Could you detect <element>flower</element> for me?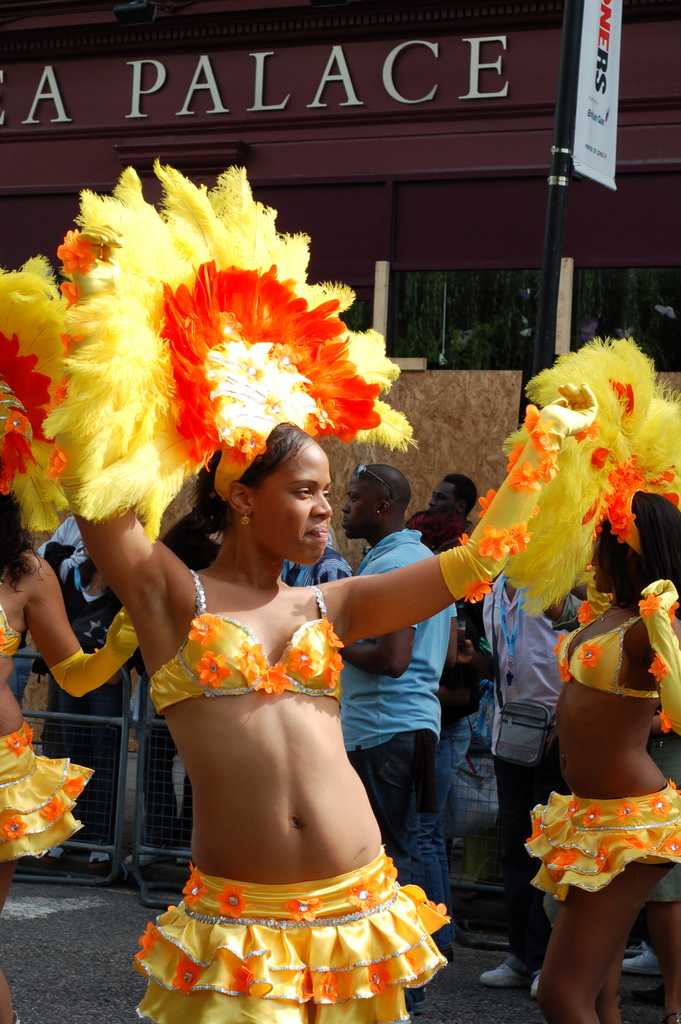
Detection result: box=[53, 379, 70, 404].
